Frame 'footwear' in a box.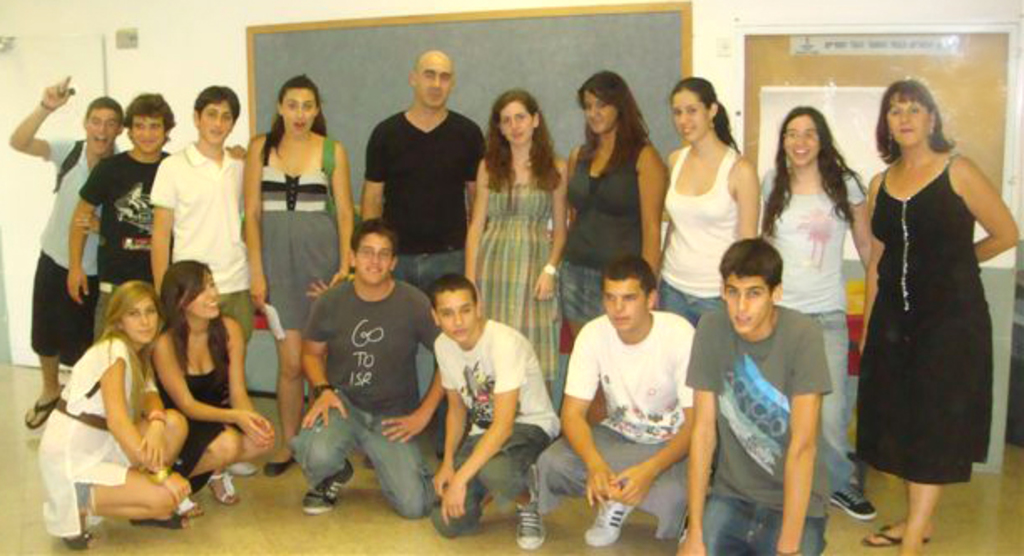
detection(303, 457, 361, 514).
